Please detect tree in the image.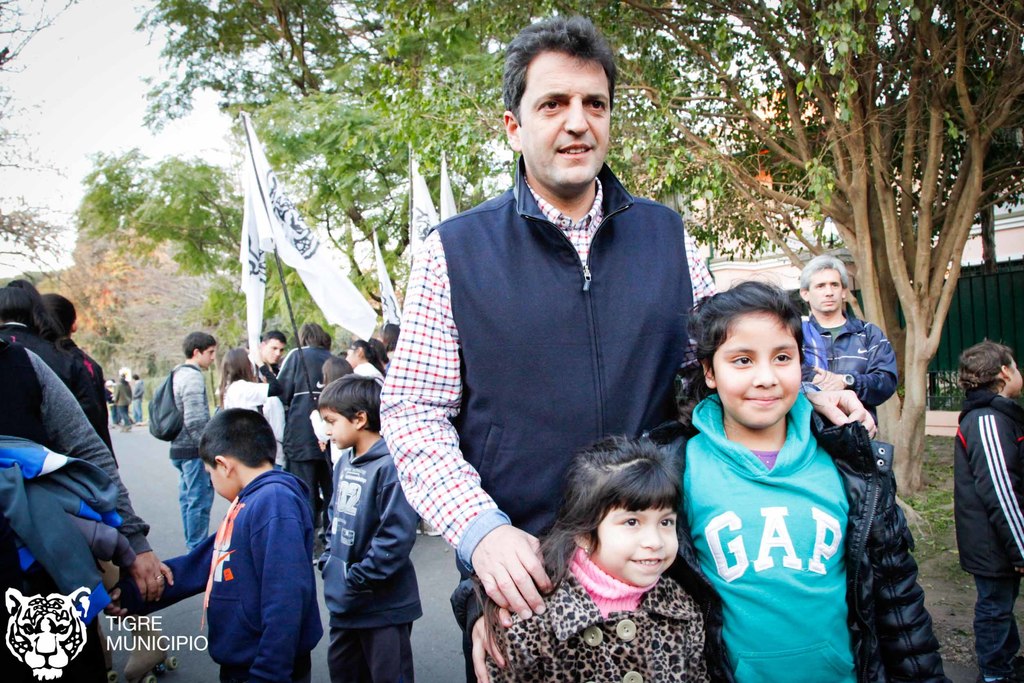
{"left": 0, "top": 0, "right": 81, "bottom": 290}.
